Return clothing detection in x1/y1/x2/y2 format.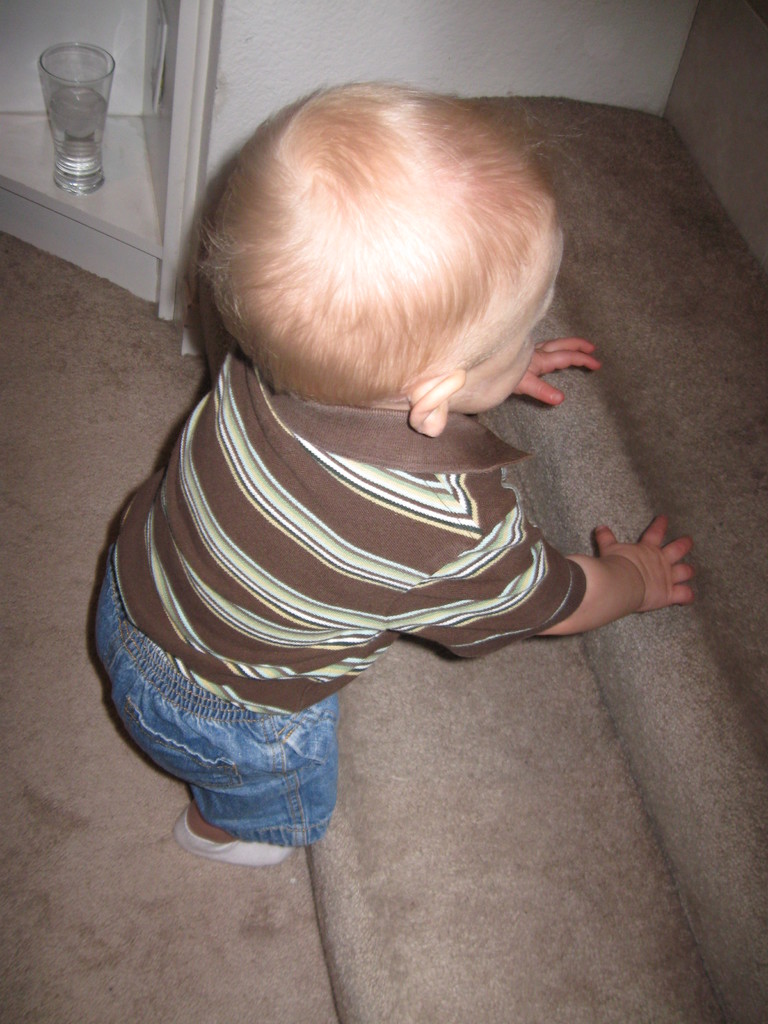
89/337/587/838.
